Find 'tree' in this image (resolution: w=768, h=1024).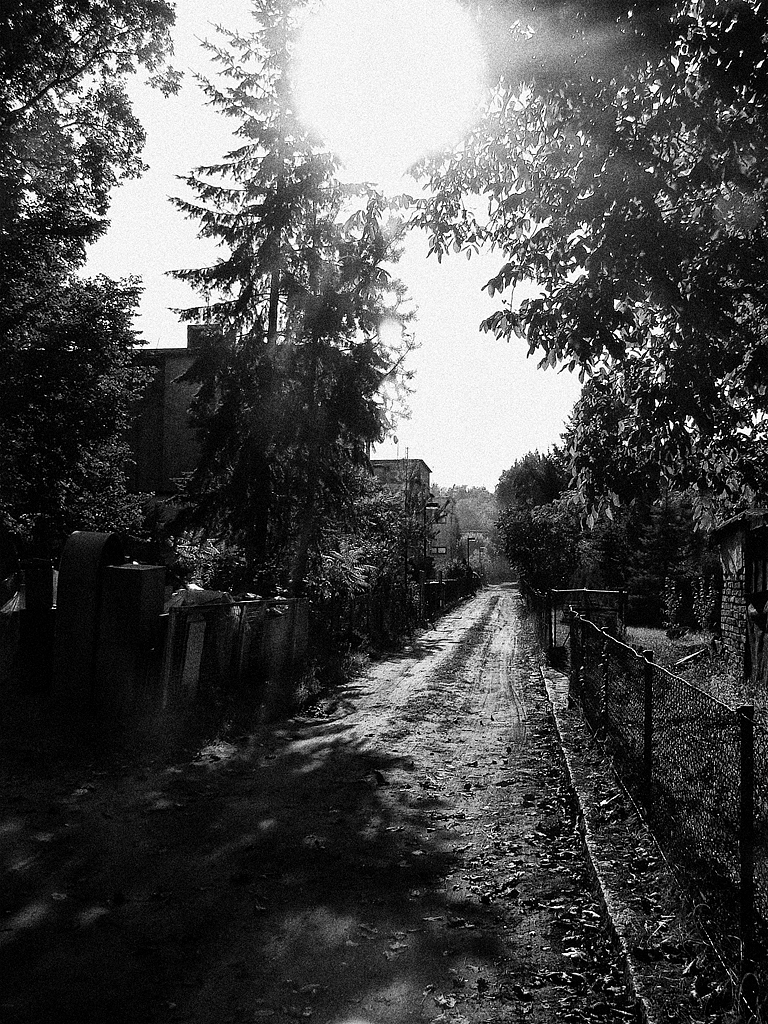
0 0 208 618.
